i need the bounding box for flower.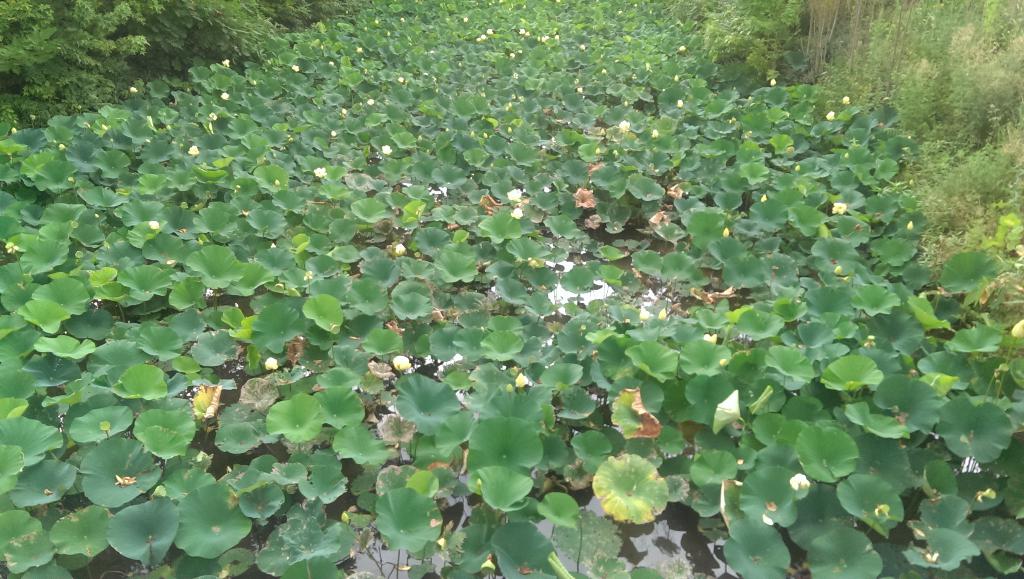
Here it is: [4,241,22,256].
